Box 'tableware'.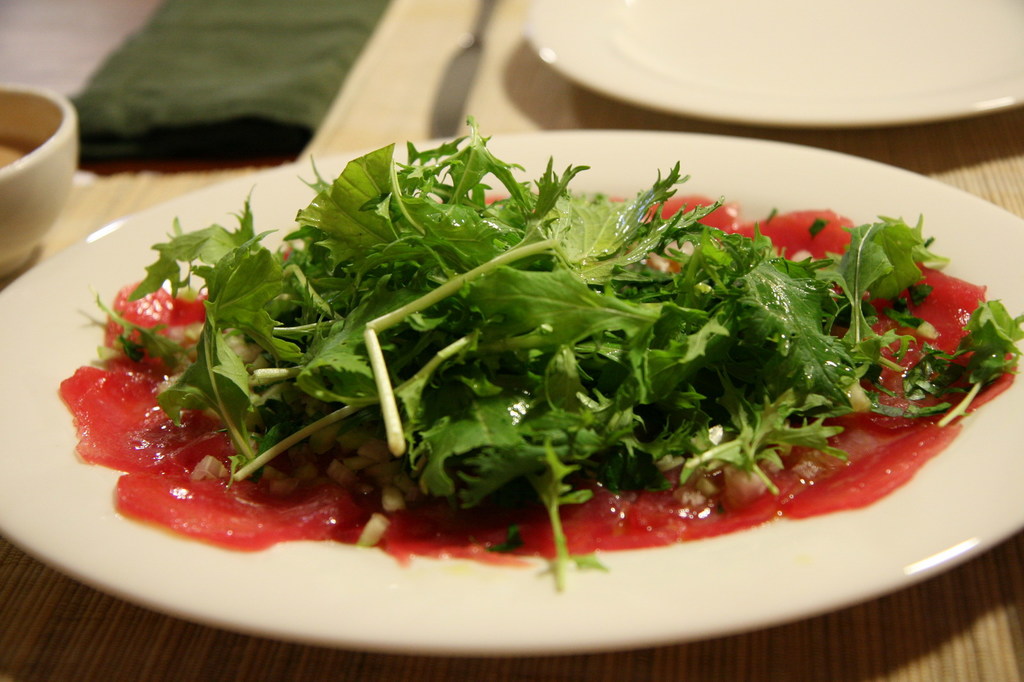
left=513, top=0, right=1023, bottom=127.
